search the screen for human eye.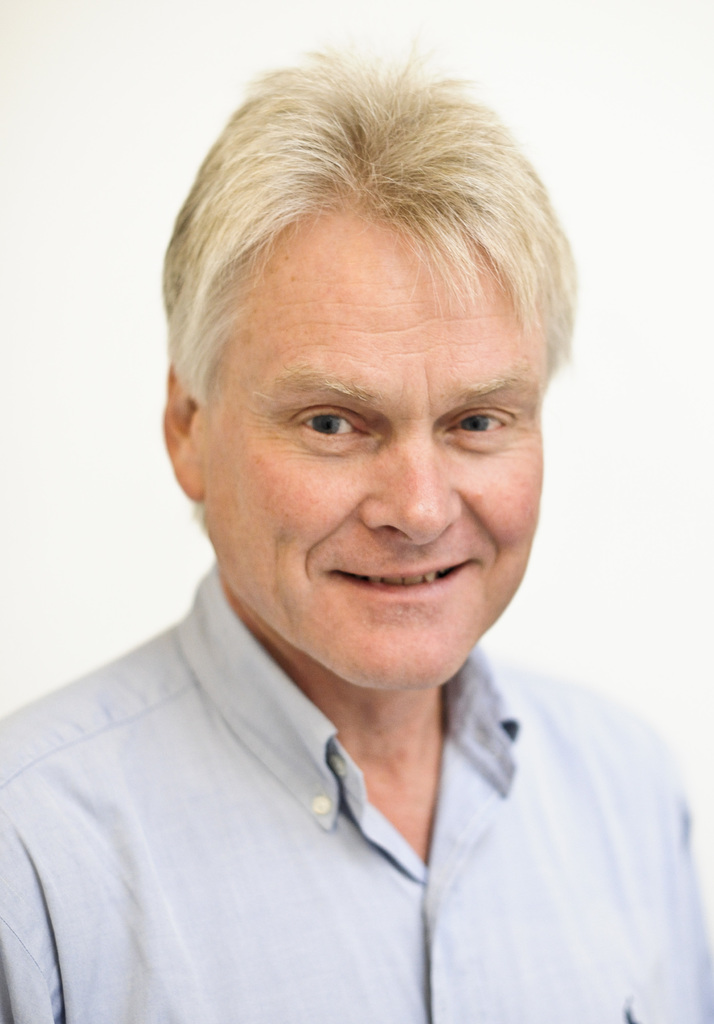
Found at 444 399 521 447.
